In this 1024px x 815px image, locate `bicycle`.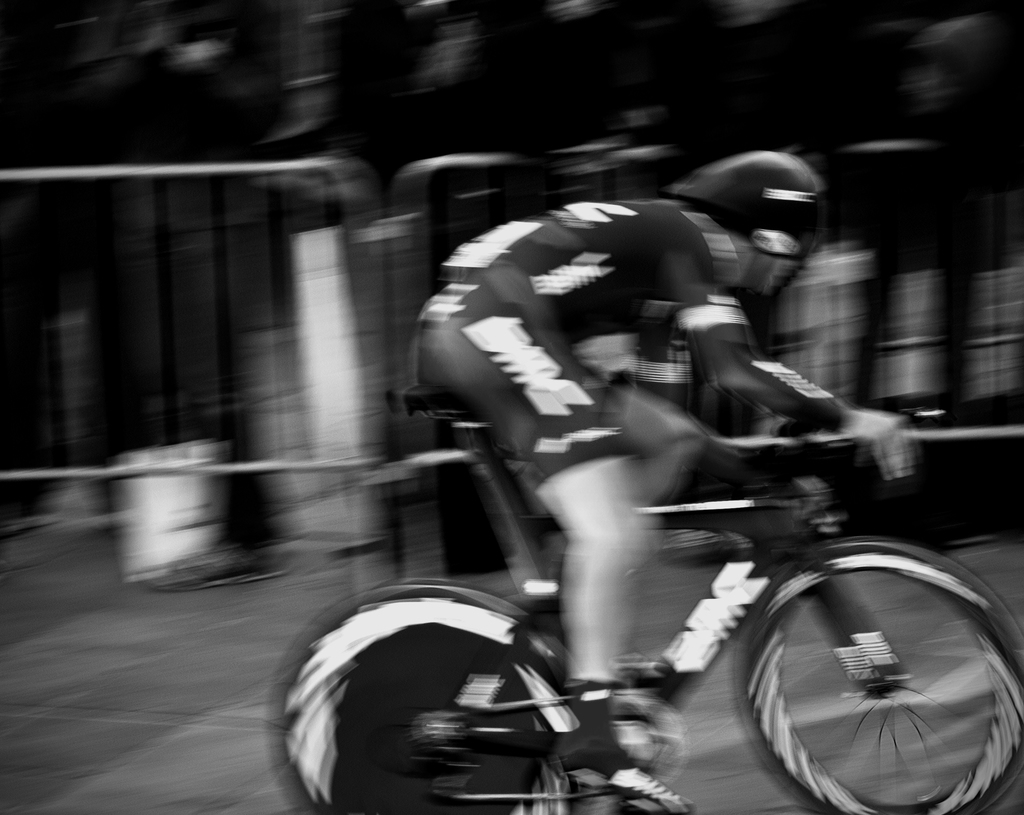
Bounding box: x1=326 y1=405 x2=993 y2=812.
